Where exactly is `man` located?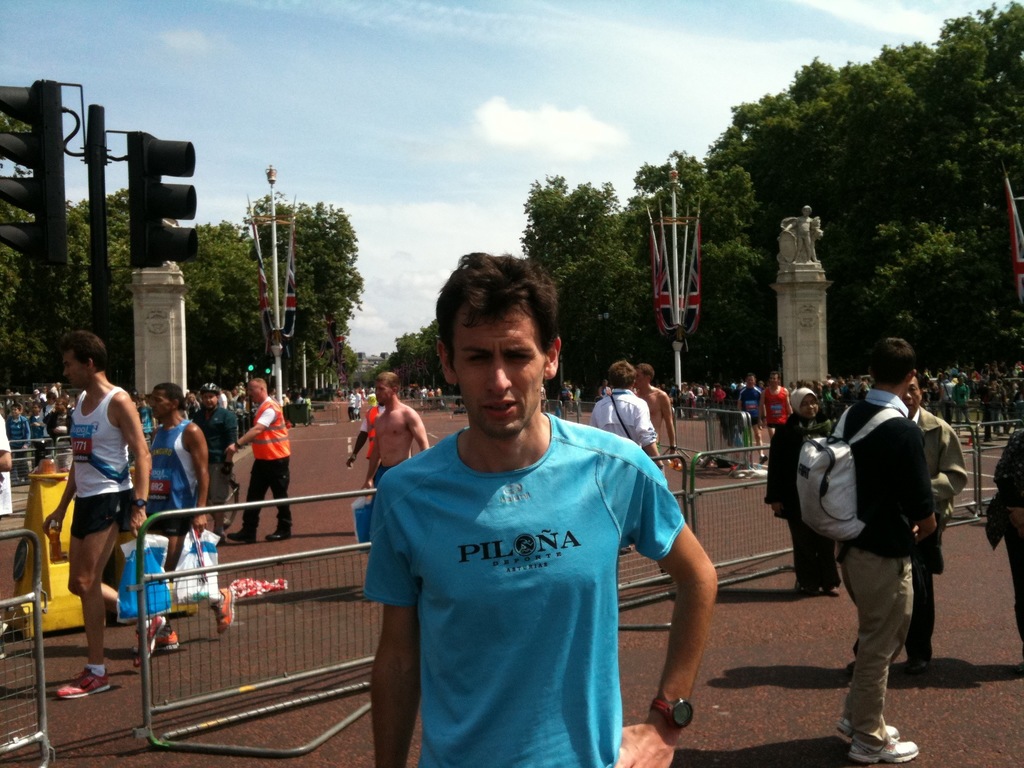
Its bounding box is detection(42, 332, 158, 704).
